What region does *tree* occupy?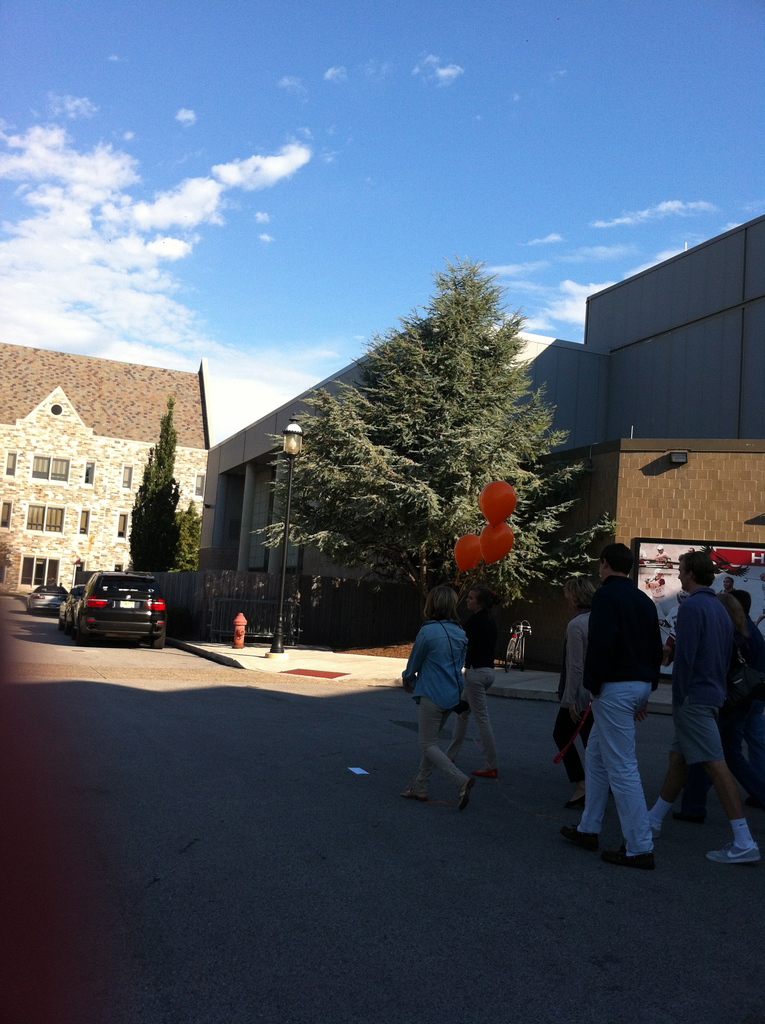
pyautogui.locateOnScreen(173, 498, 203, 577).
